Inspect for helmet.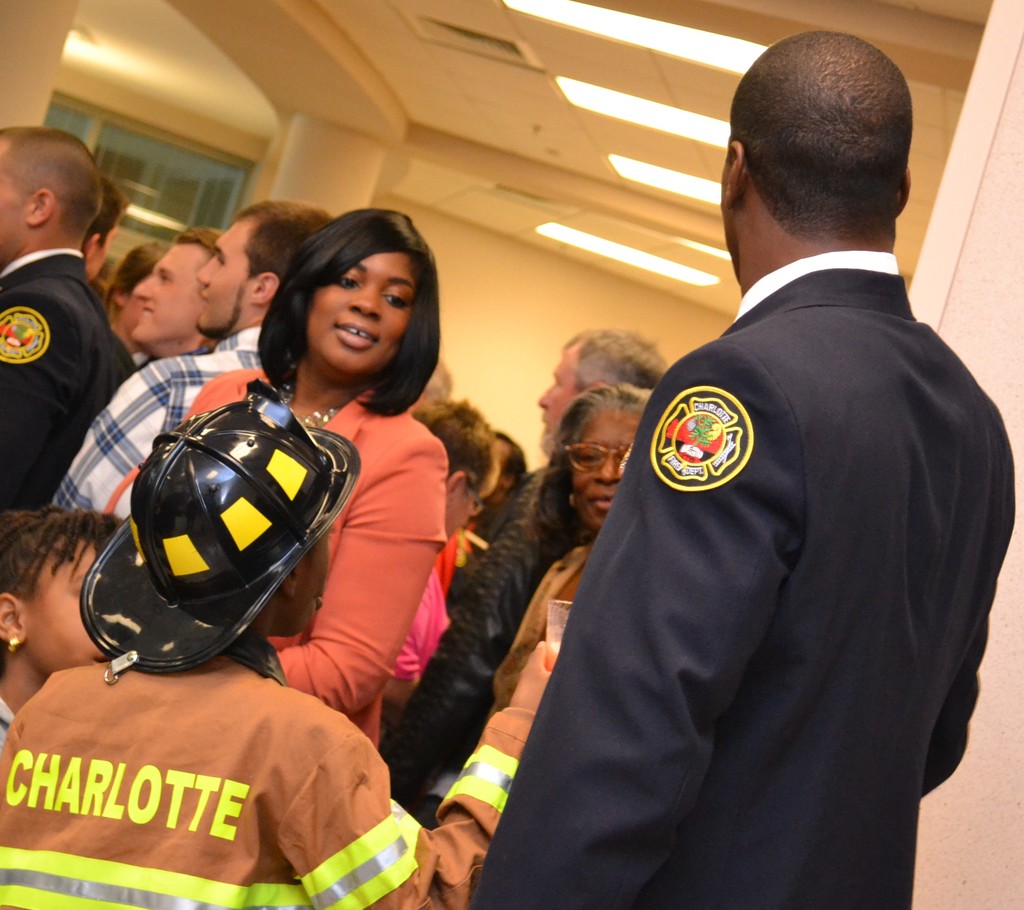
Inspection: 95 404 330 658.
